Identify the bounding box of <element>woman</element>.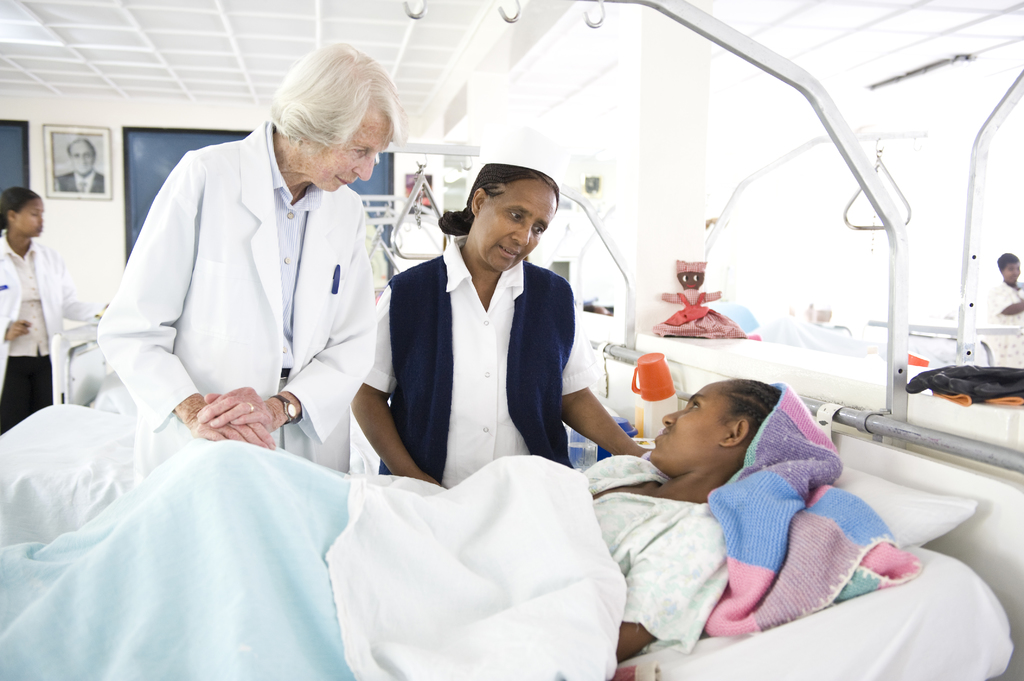
(x1=0, y1=186, x2=105, y2=431).
